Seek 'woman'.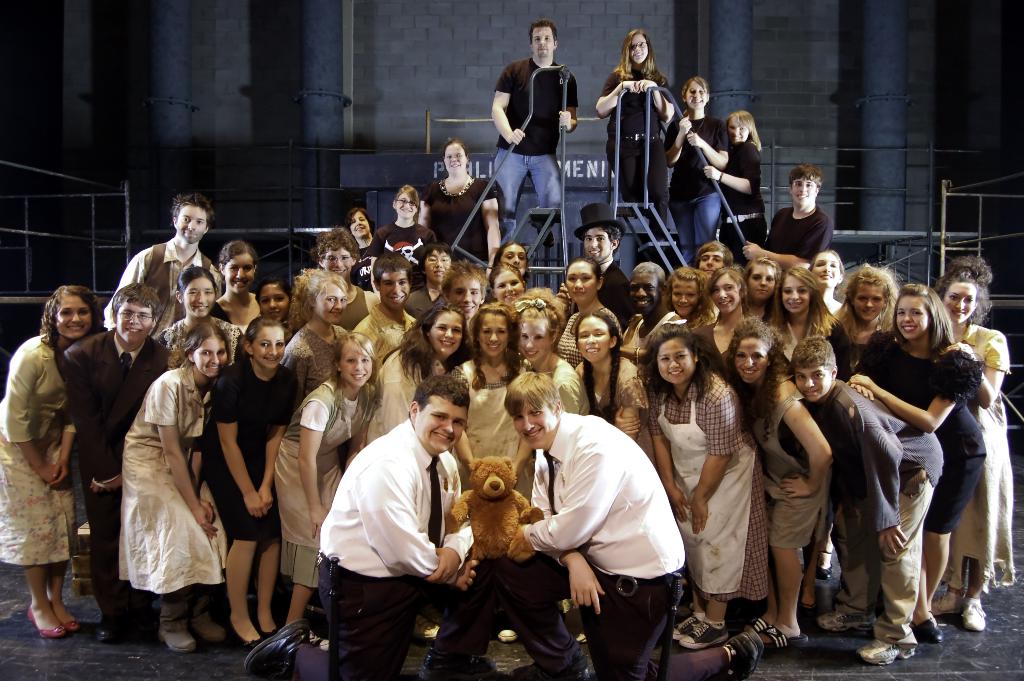
l=273, t=327, r=376, b=628.
